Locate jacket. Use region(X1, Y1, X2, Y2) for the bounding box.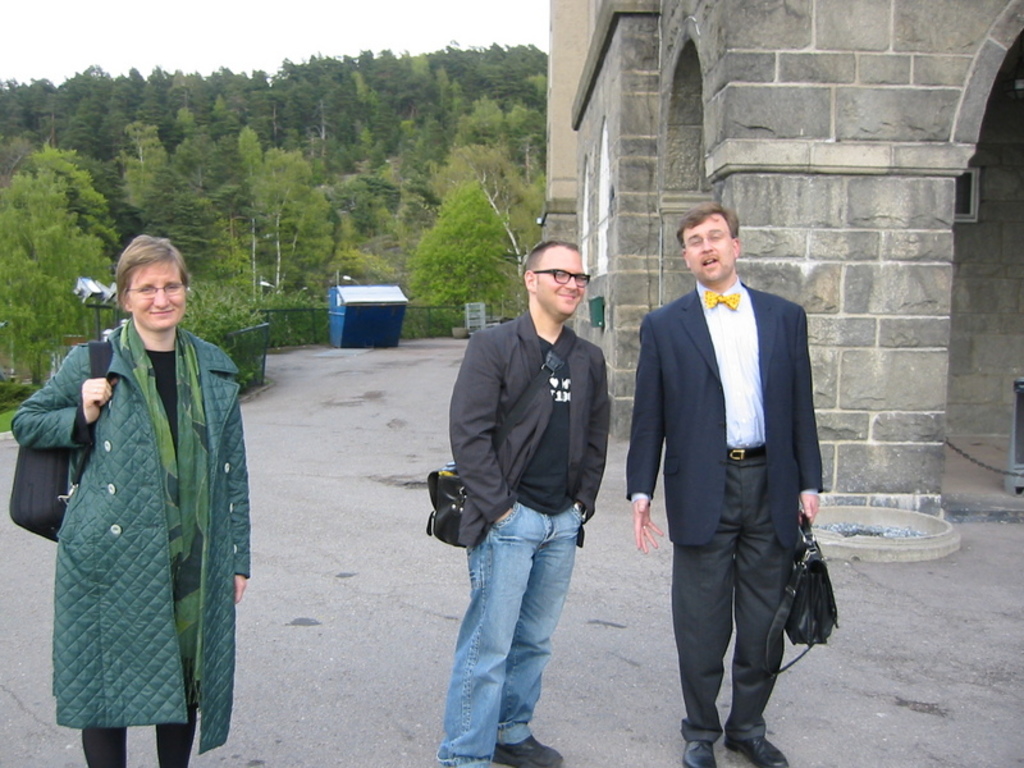
region(33, 280, 247, 667).
